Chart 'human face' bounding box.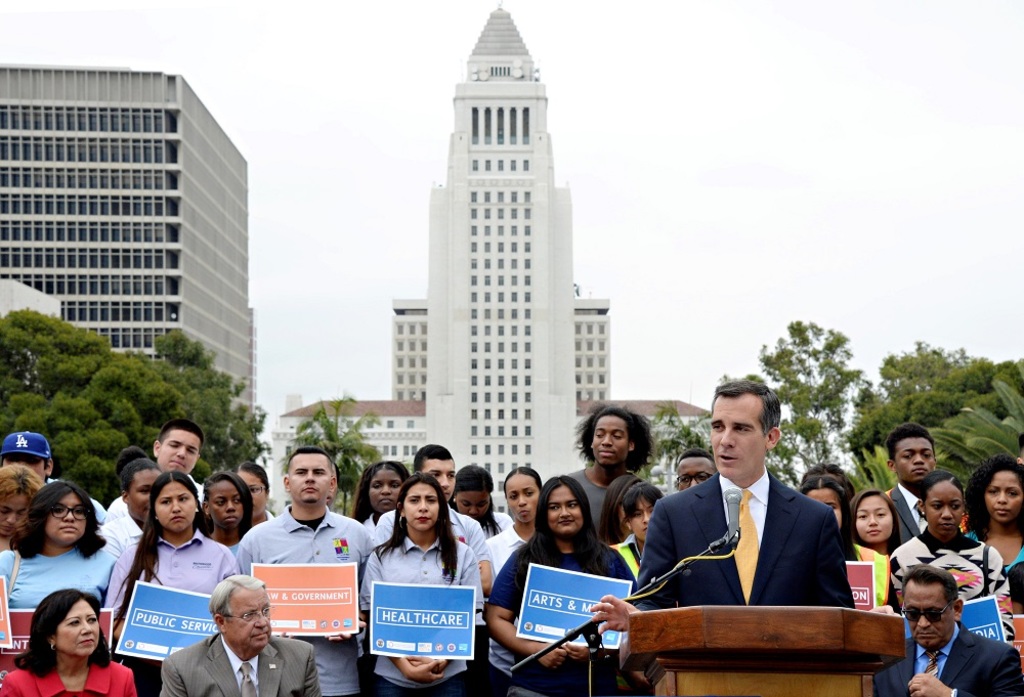
Charted: (left=236, top=474, right=266, bottom=517).
